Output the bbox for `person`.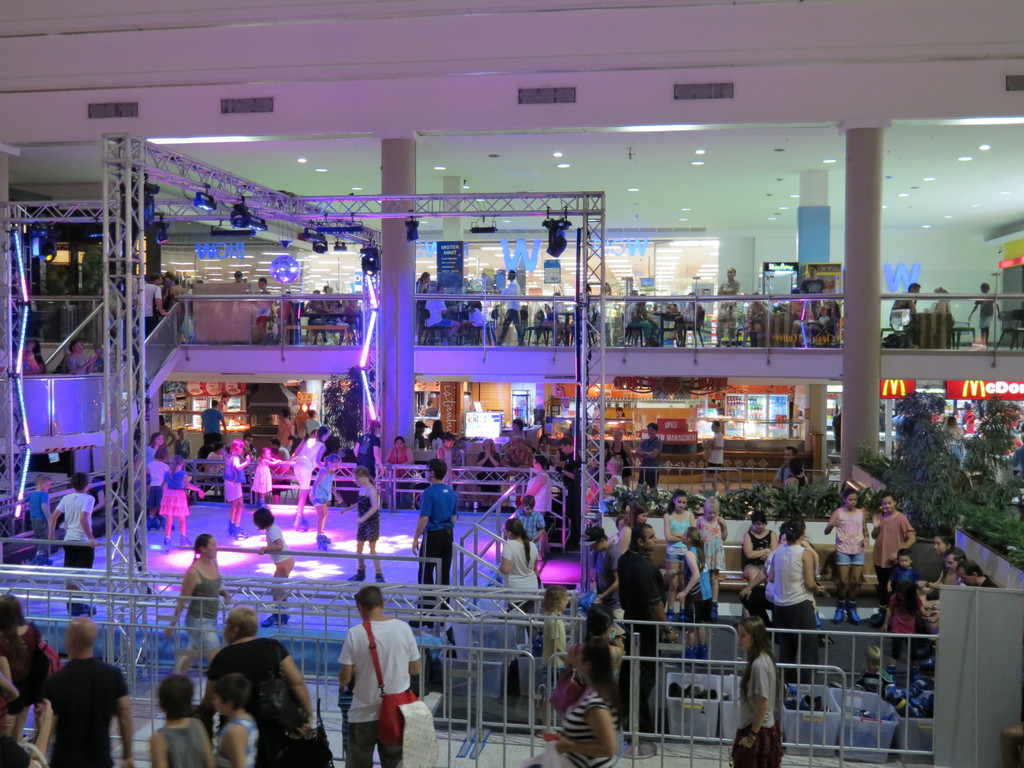
rect(943, 413, 967, 460).
